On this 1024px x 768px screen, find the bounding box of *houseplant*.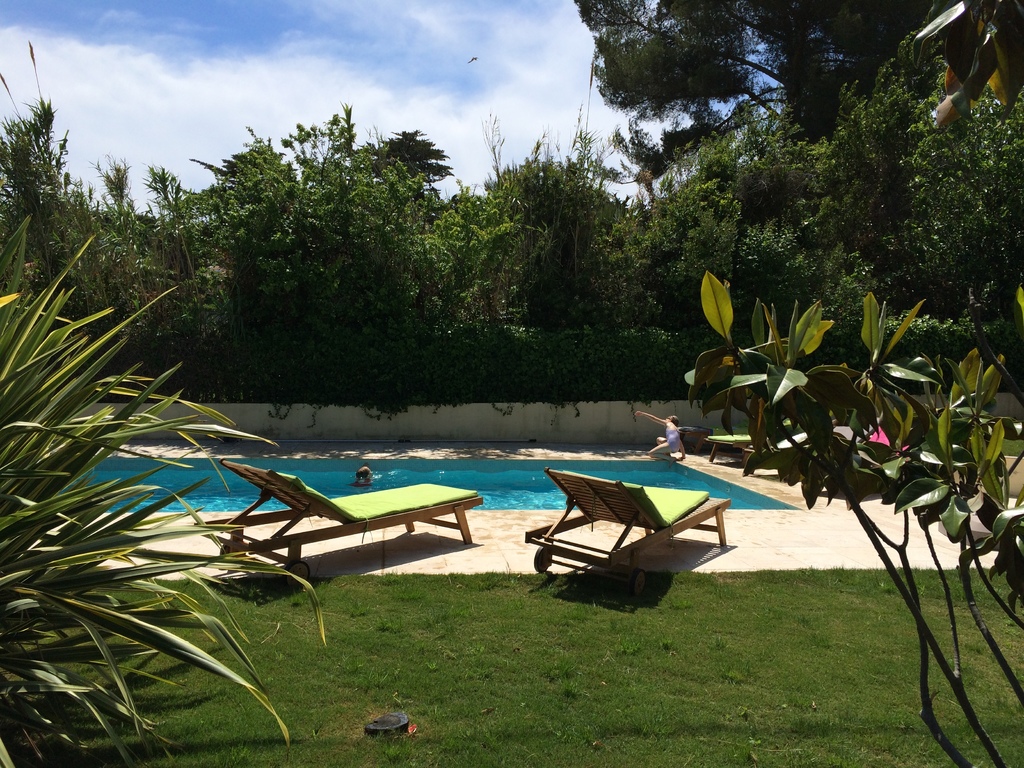
Bounding box: {"left": 687, "top": 267, "right": 1023, "bottom": 767}.
